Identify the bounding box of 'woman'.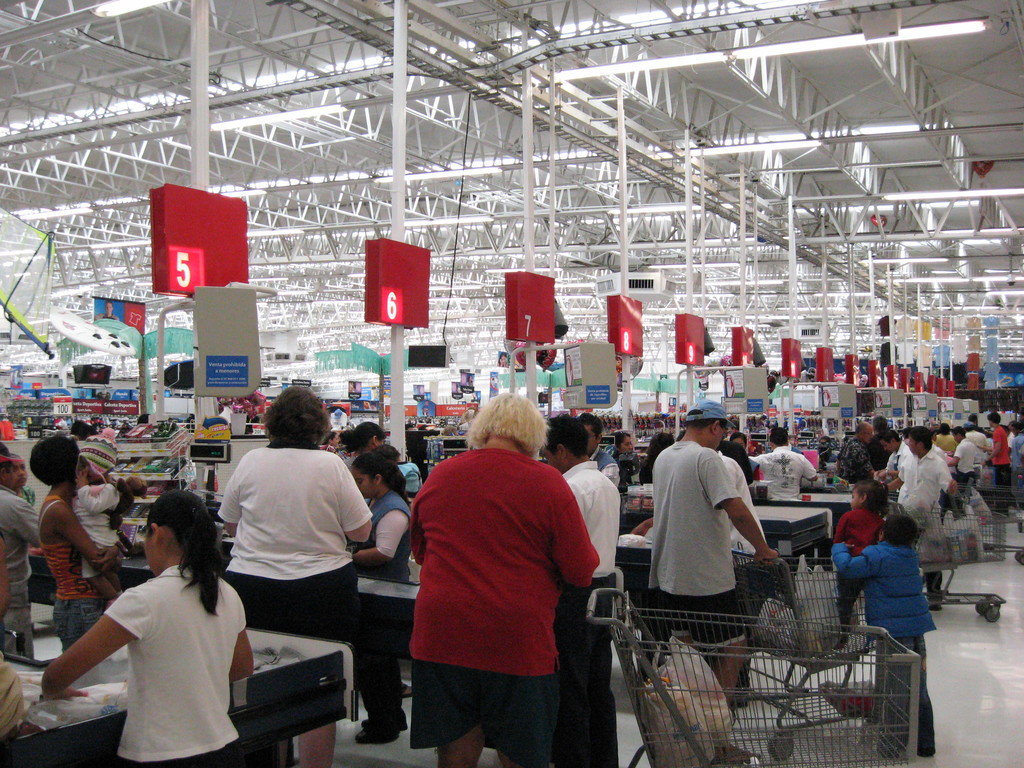
{"left": 26, "top": 434, "right": 123, "bottom": 652}.
